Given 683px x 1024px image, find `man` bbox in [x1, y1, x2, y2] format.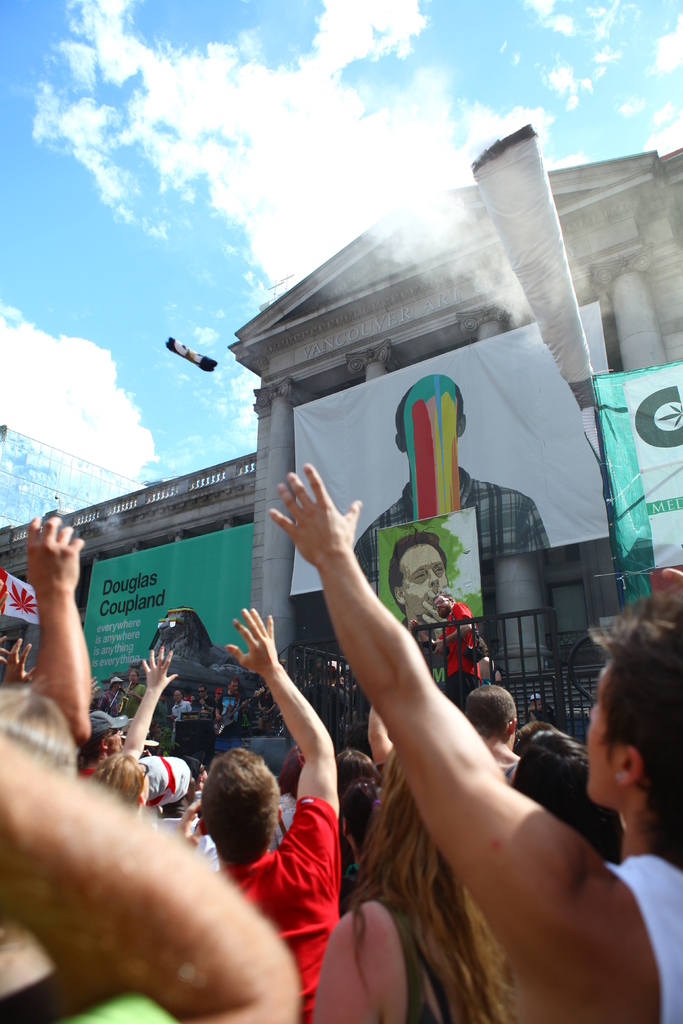
[526, 694, 563, 734].
